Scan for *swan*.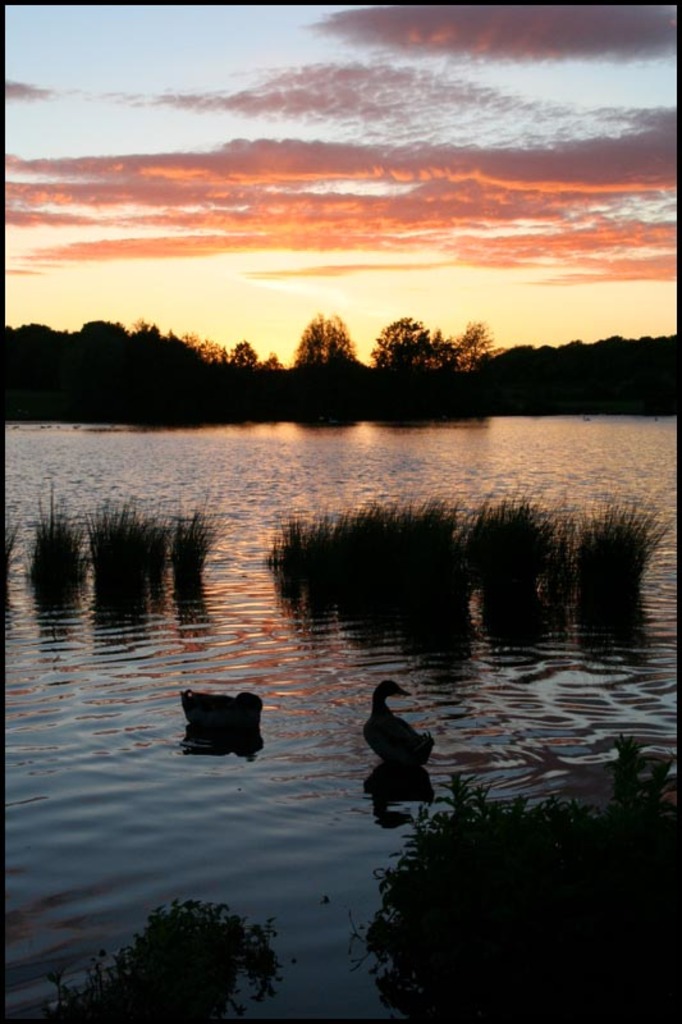
Scan result: select_region(183, 692, 275, 732).
